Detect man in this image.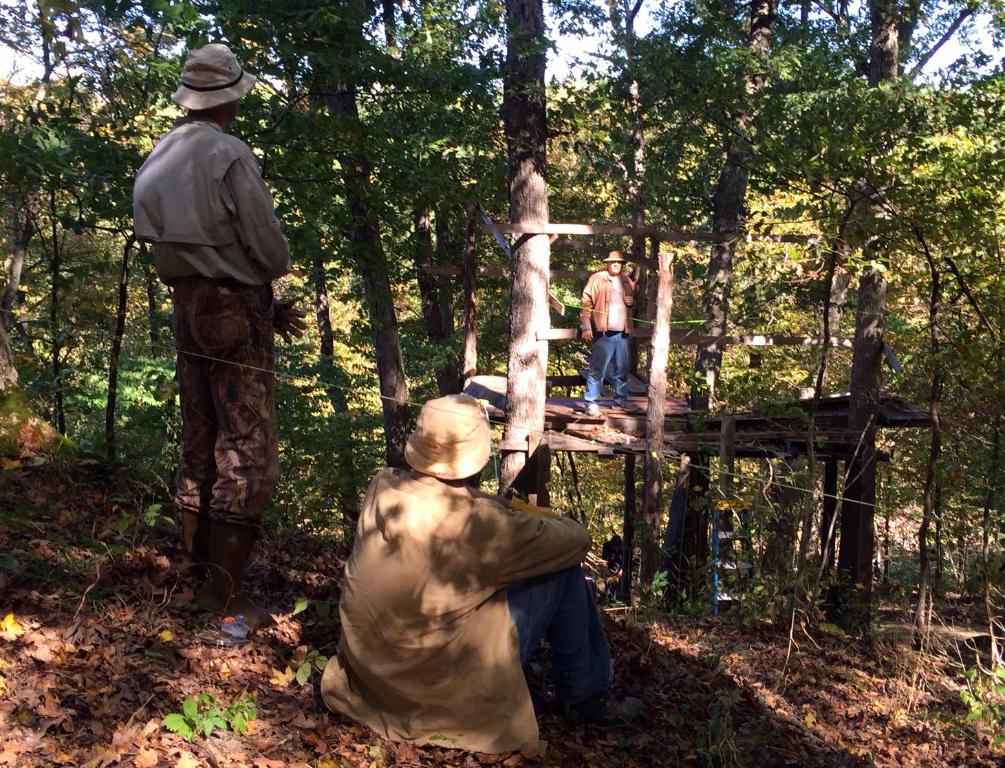
Detection: {"left": 579, "top": 249, "right": 644, "bottom": 419}.
